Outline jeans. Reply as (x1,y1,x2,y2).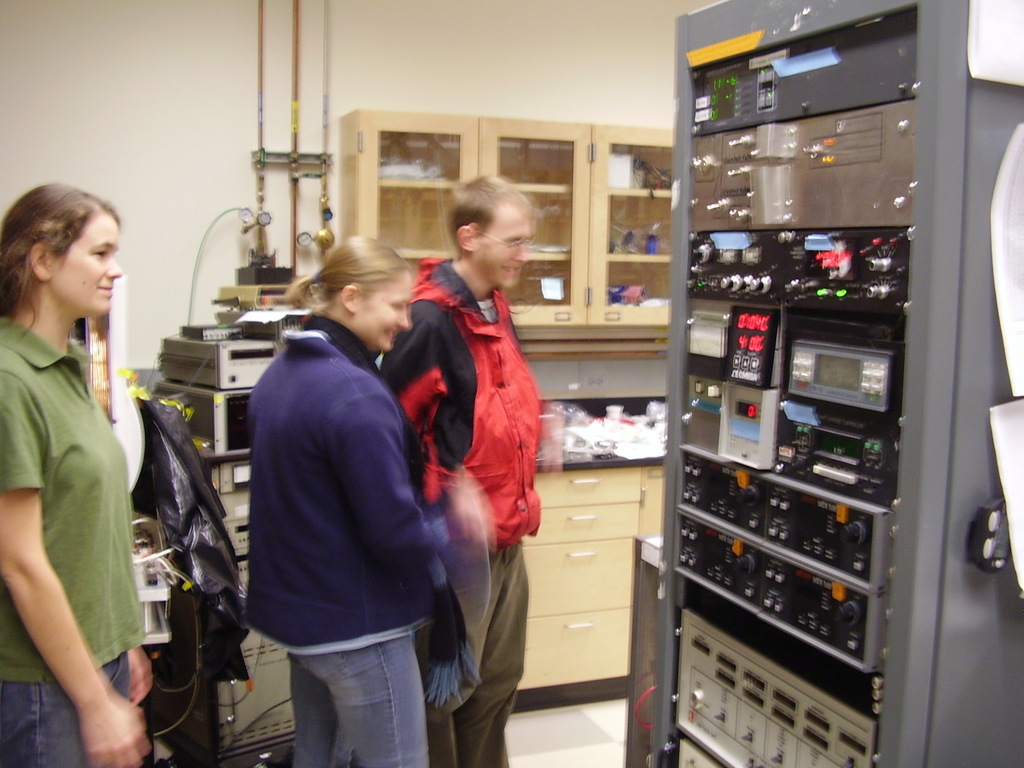
(0,643,134,767).
